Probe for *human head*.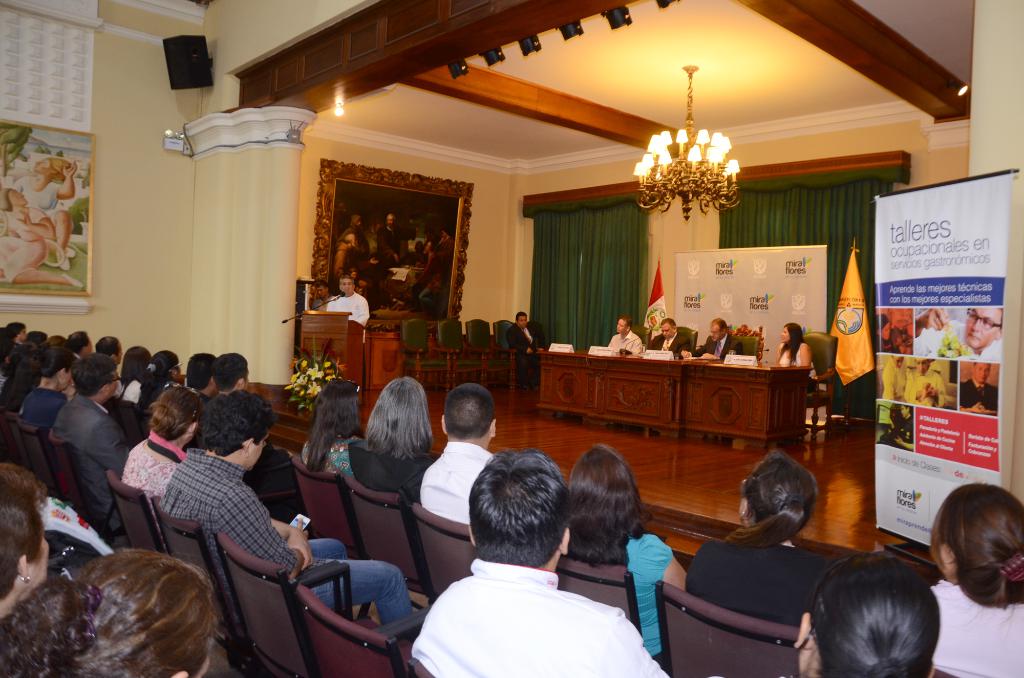
Probe result: [left=659, top=315, right=673, bottom=342].
